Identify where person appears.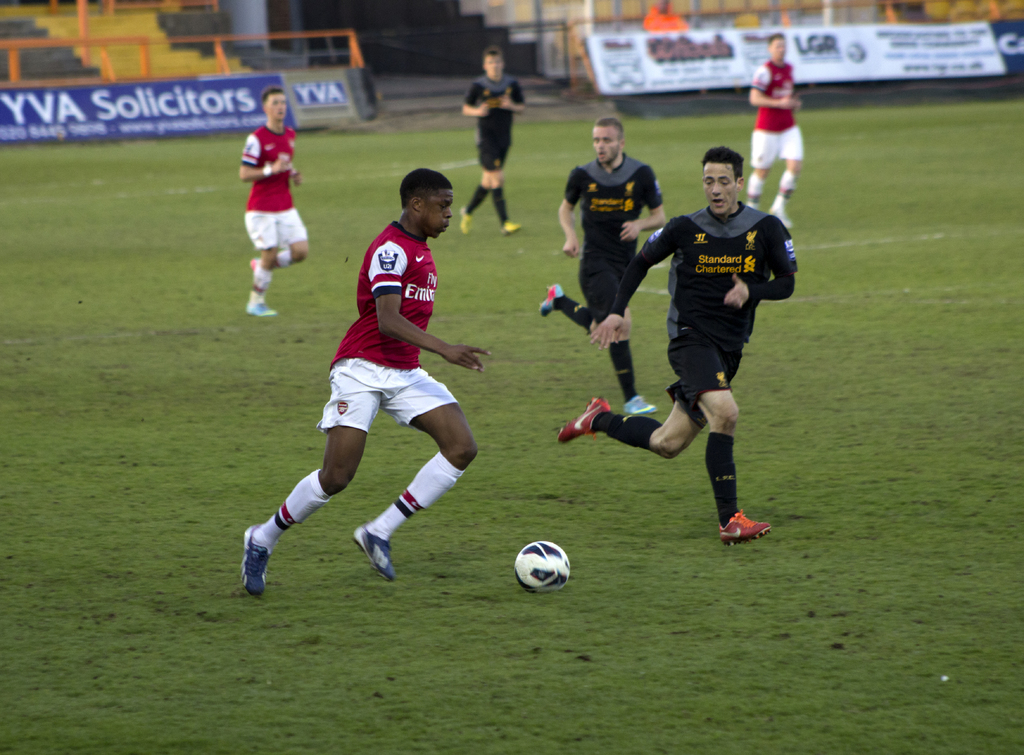
Appears at rect(540, 115, 668, 416).
